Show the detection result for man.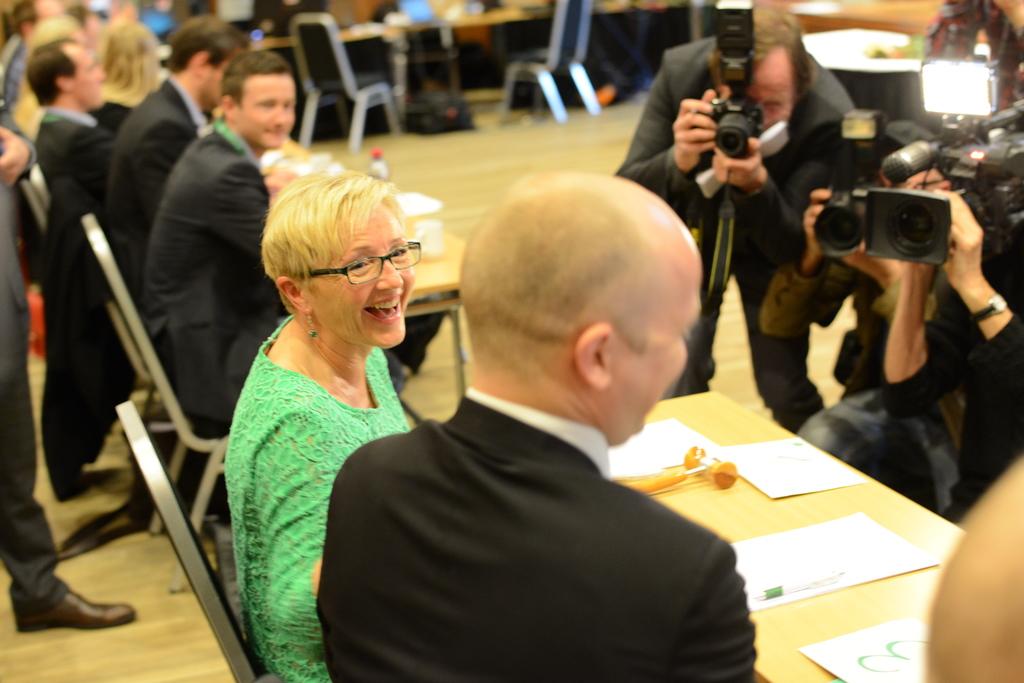
pyautogui.locateOnScreen(611, 4, 872, 433).
